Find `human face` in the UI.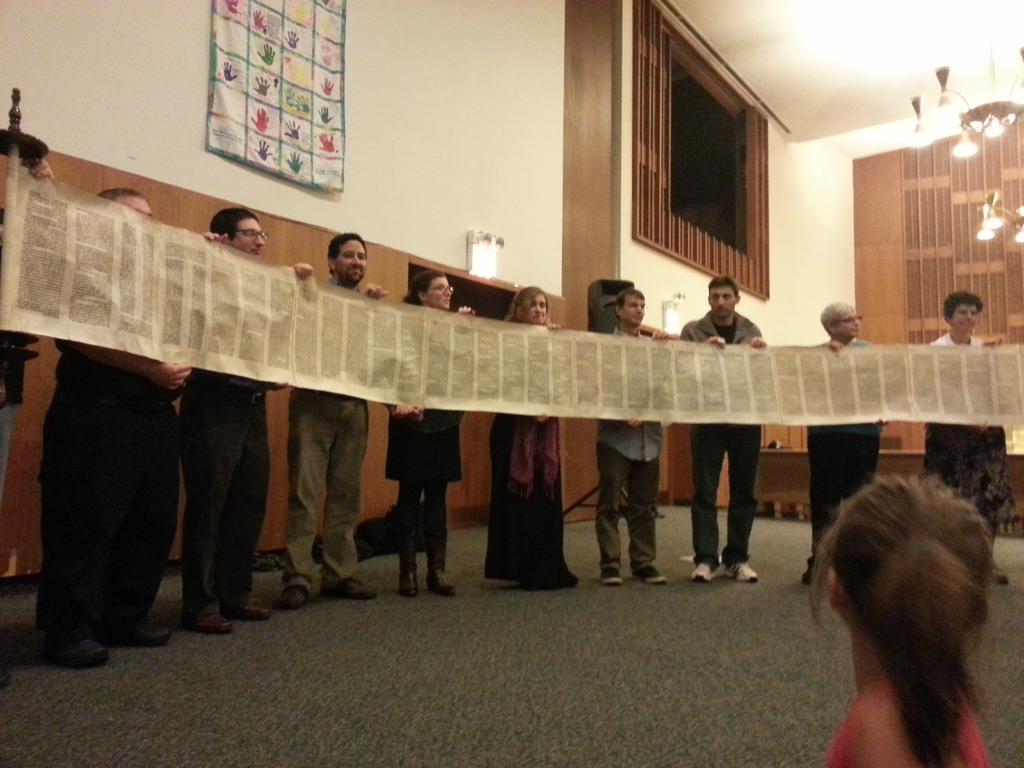
UI element at detection(230, 214, 264, 254).
